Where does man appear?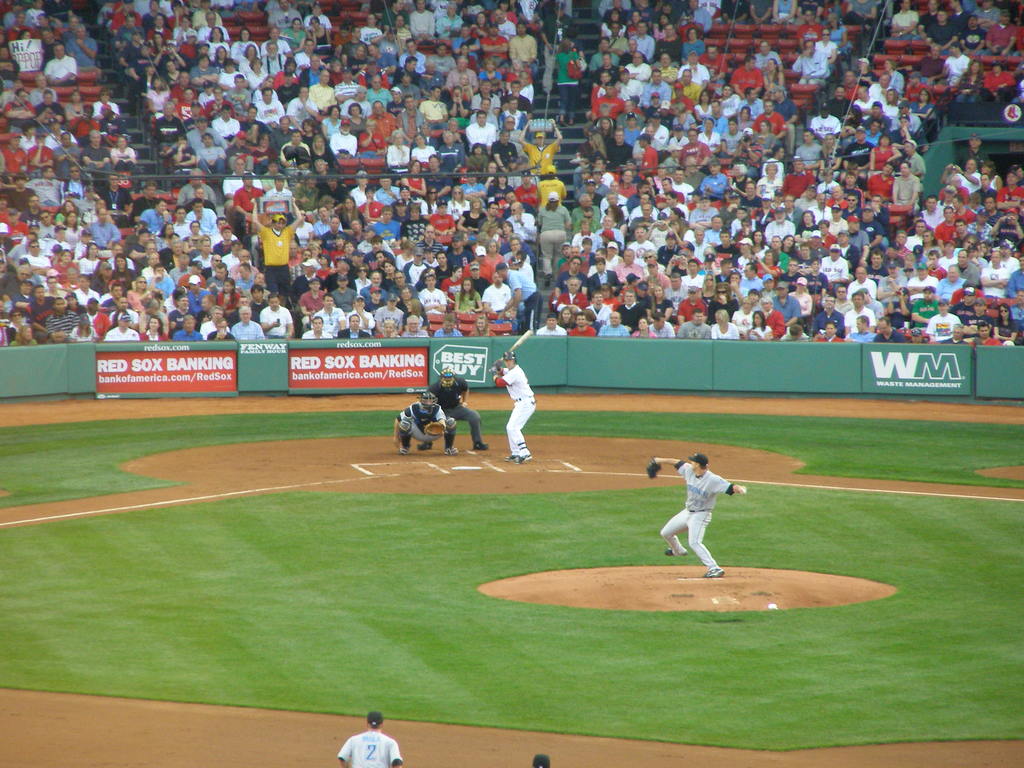
Appears at l=975, t=246, r=1010, b=299.
